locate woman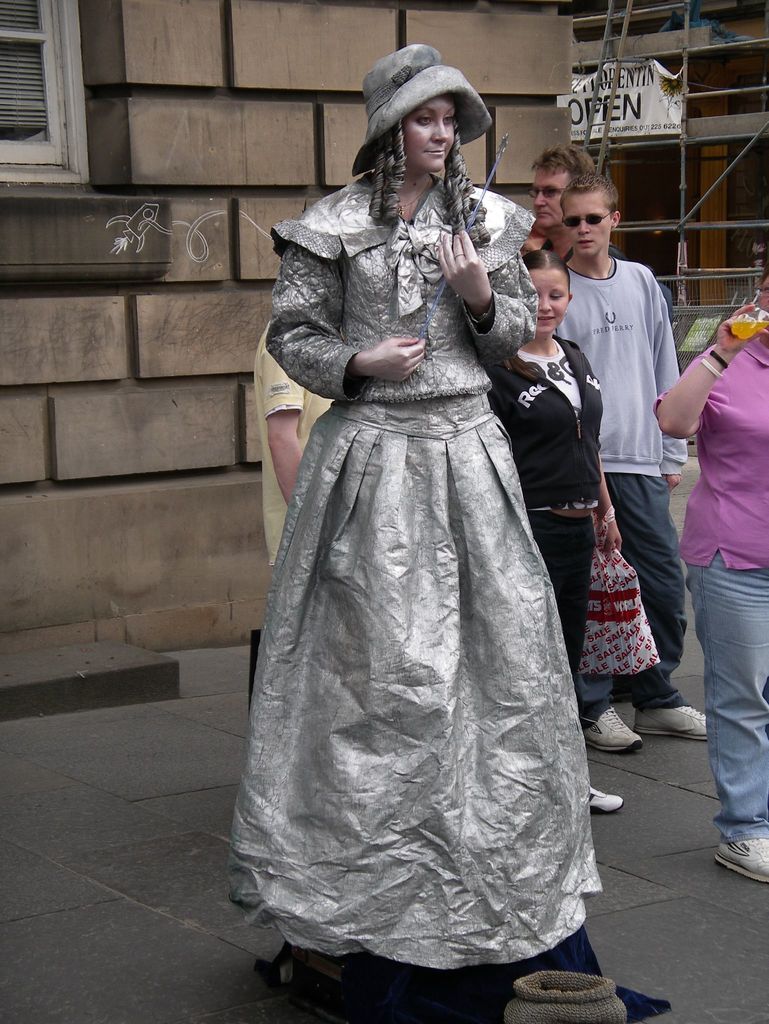
654,270,768,883
